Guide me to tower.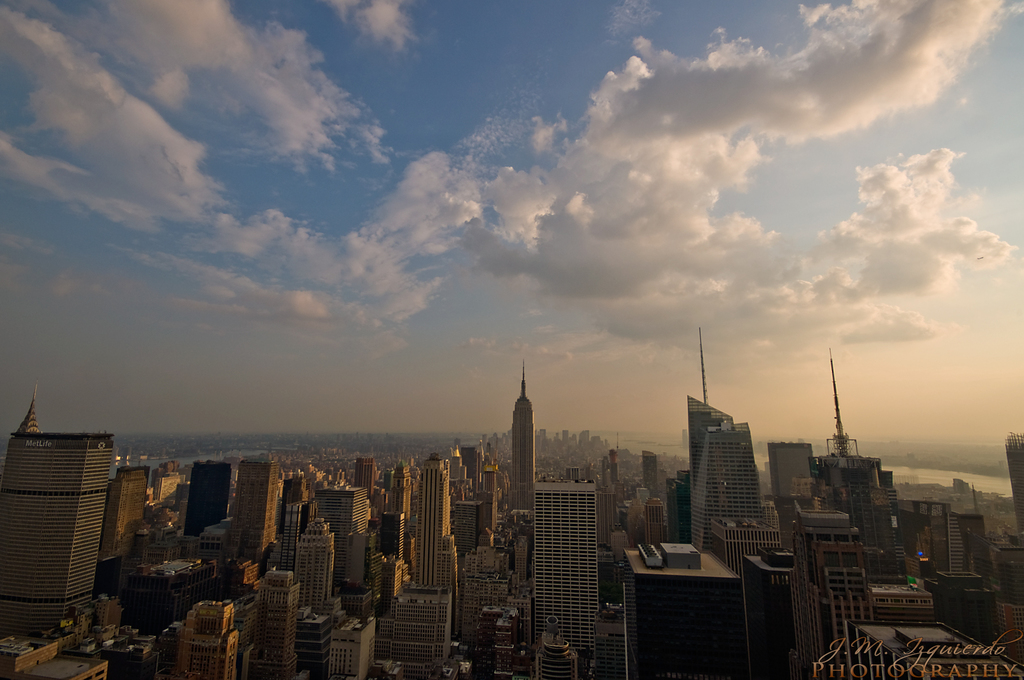
Guidance: x1=509 y1=360 x2=535 y2=575.
